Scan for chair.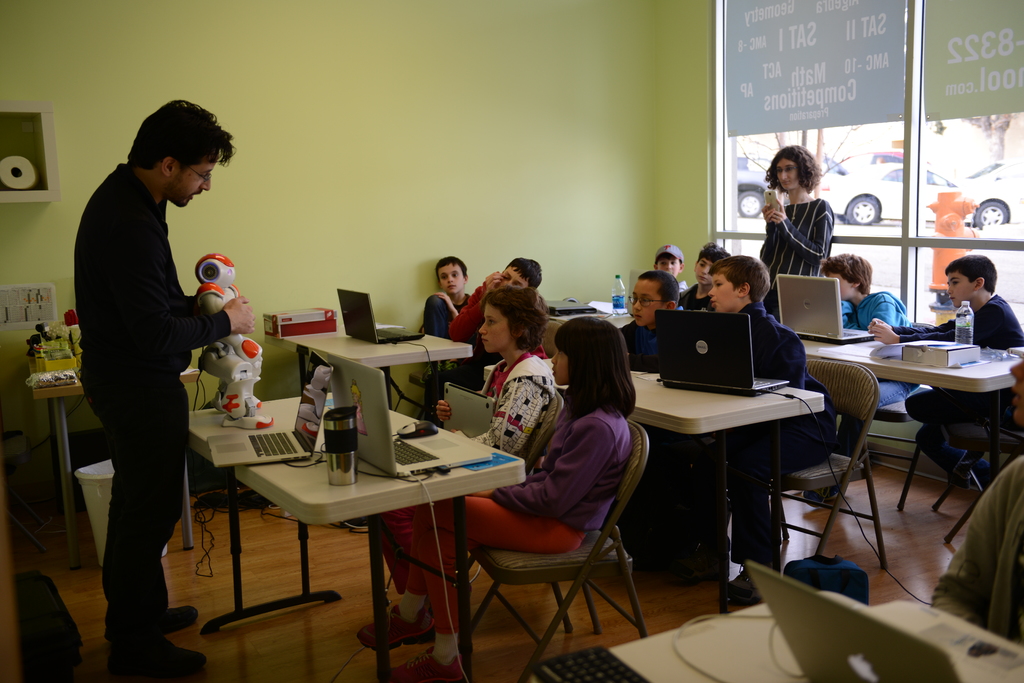
Scan result: bbox=[381, 387, 564, 589].
